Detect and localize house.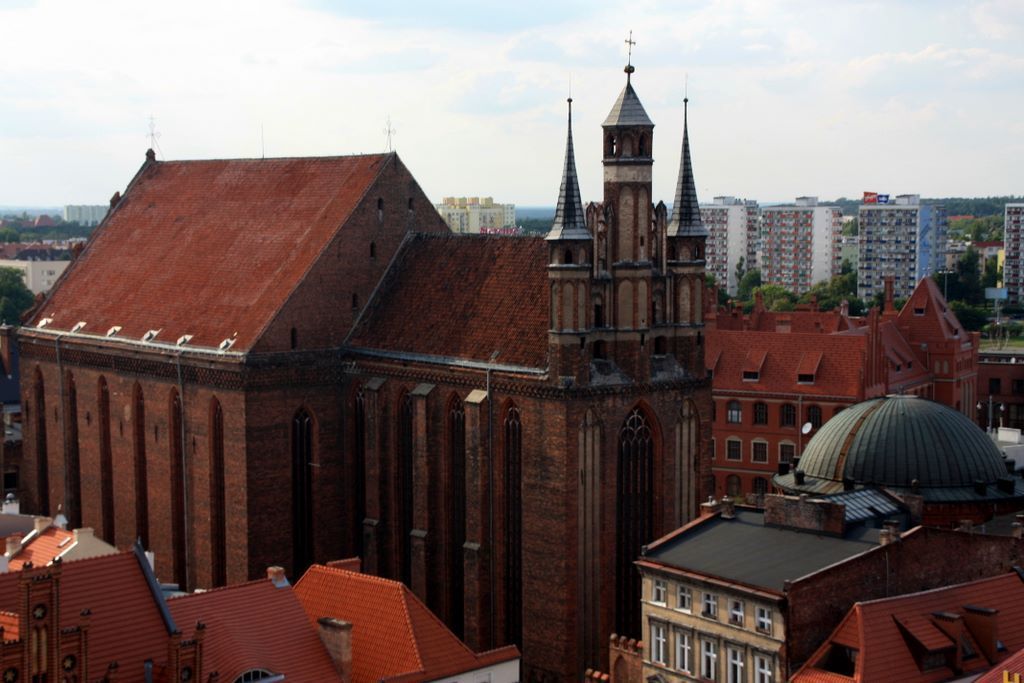
Localized at {"x1": 1001, "y1": 193, "x2": 1023, "y2": 332}.
